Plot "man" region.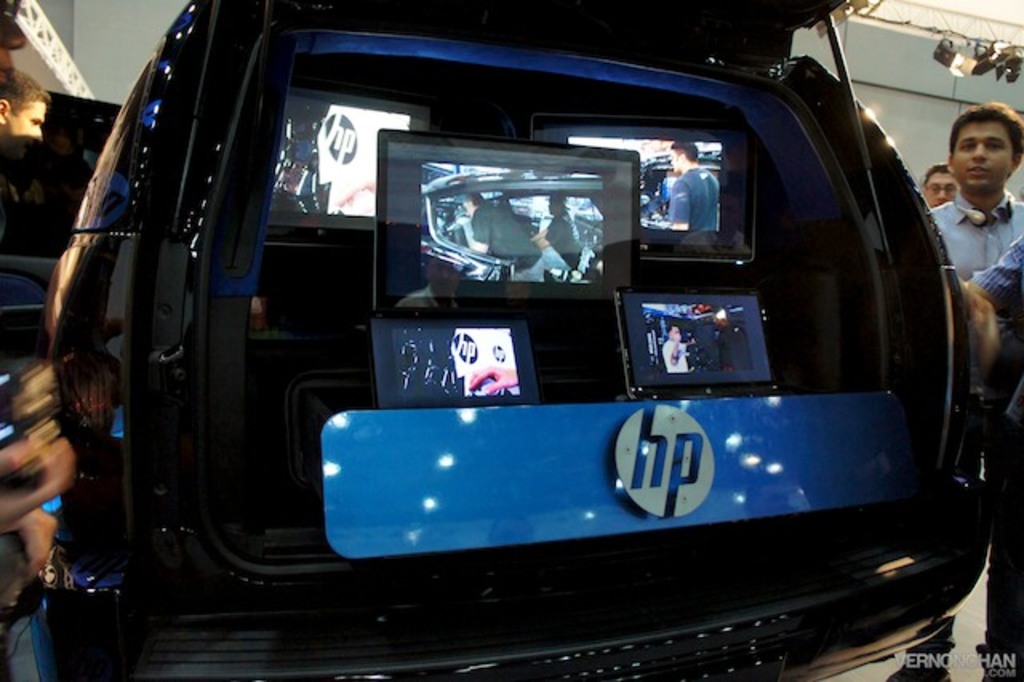
Plotted at (890,99,1022,680).
